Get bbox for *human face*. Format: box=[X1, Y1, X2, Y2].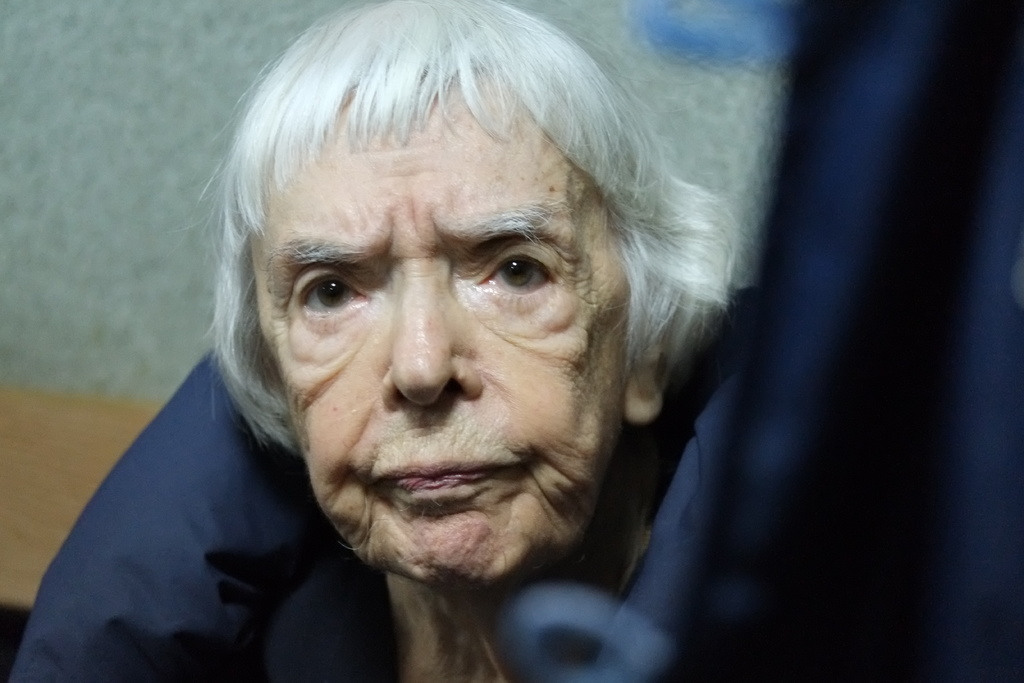
box=[255, 58, 625, 586].
